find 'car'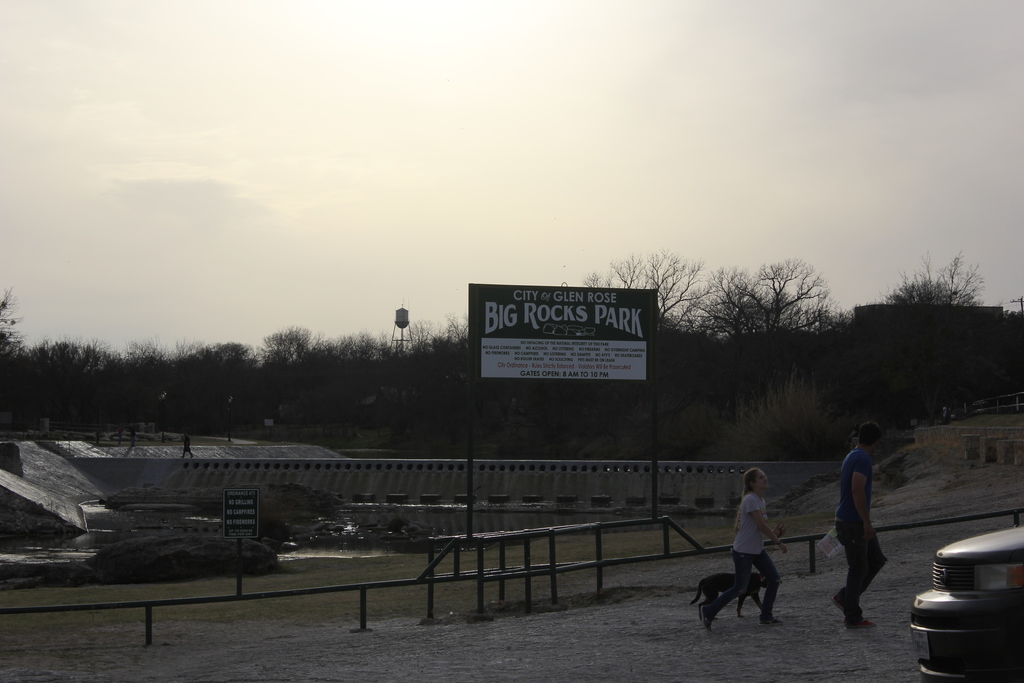
BBox(916, 520, 1023, 682)
